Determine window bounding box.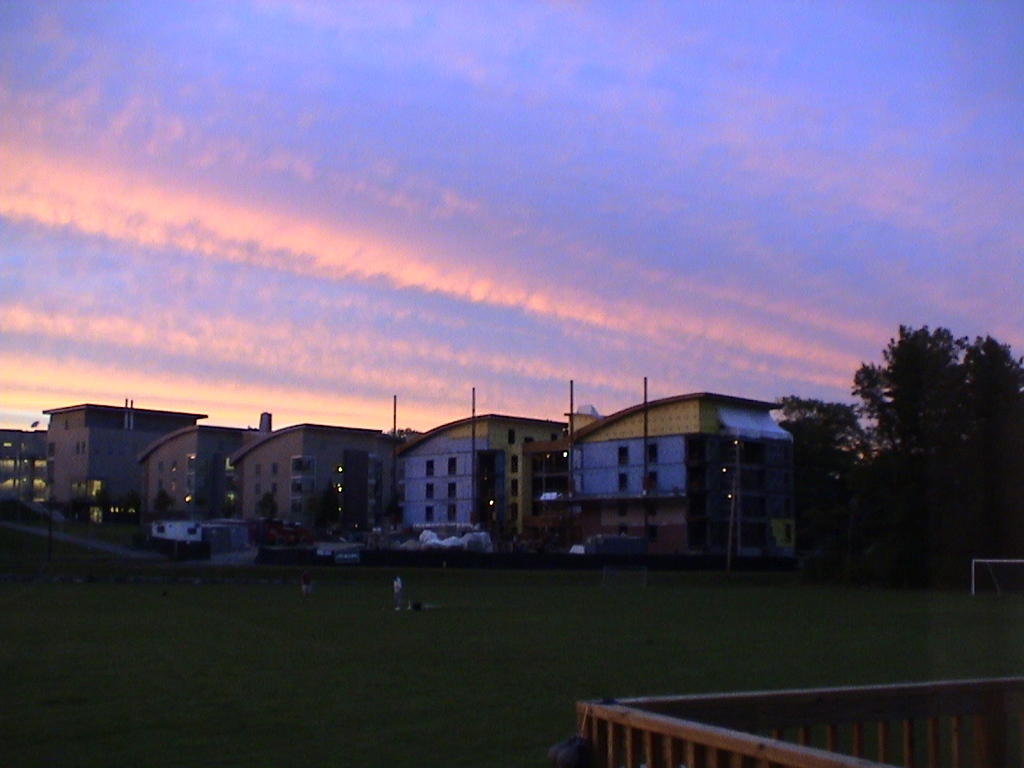
Determined: rect(48, 460, 52, 474).
